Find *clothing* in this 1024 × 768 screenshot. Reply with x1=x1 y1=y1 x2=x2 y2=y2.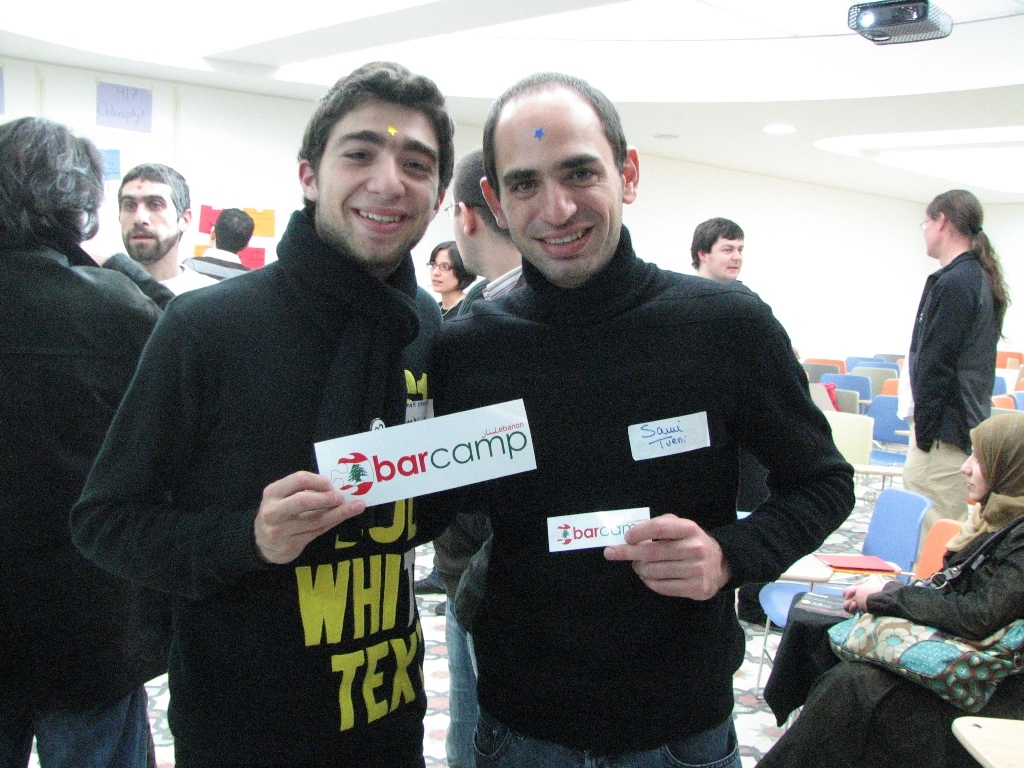
x1=754 y1=406 x2=1023 y2=767.
